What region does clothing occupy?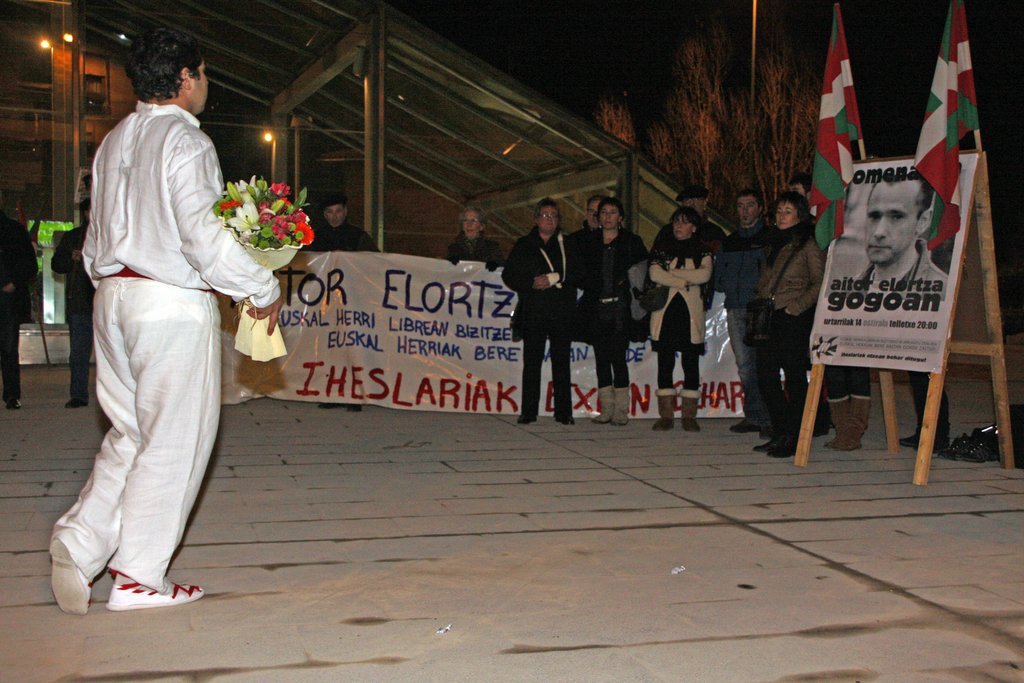
(655, 231, 710, 394).
